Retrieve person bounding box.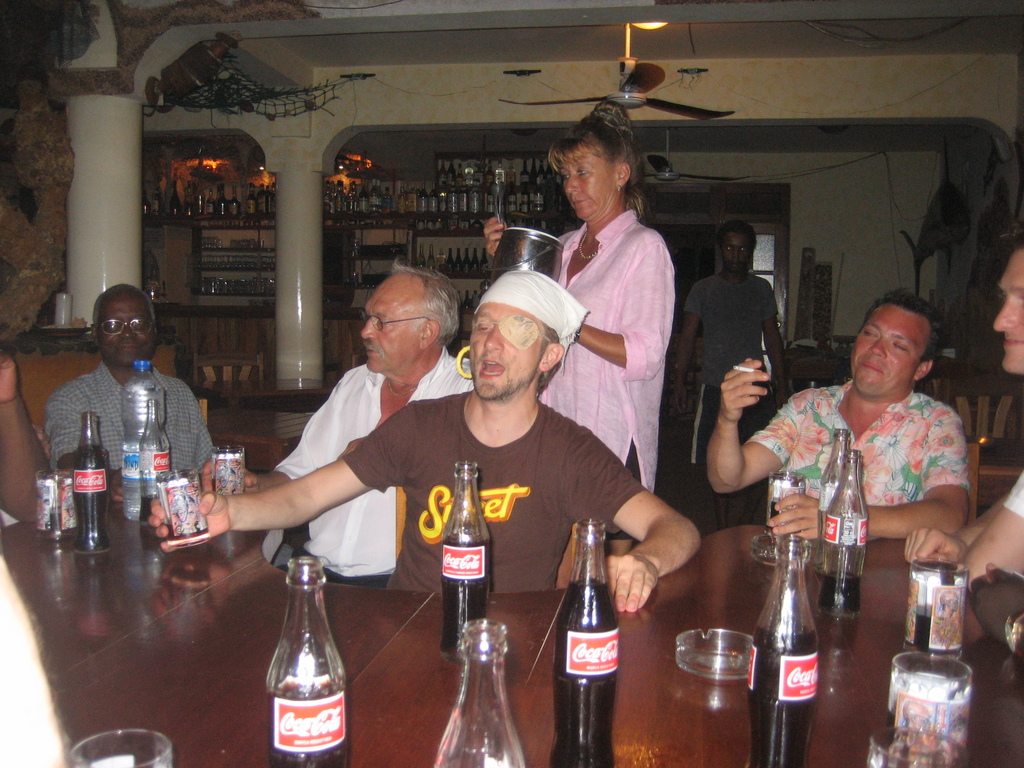
Bounding box: (199,255,483,591).
